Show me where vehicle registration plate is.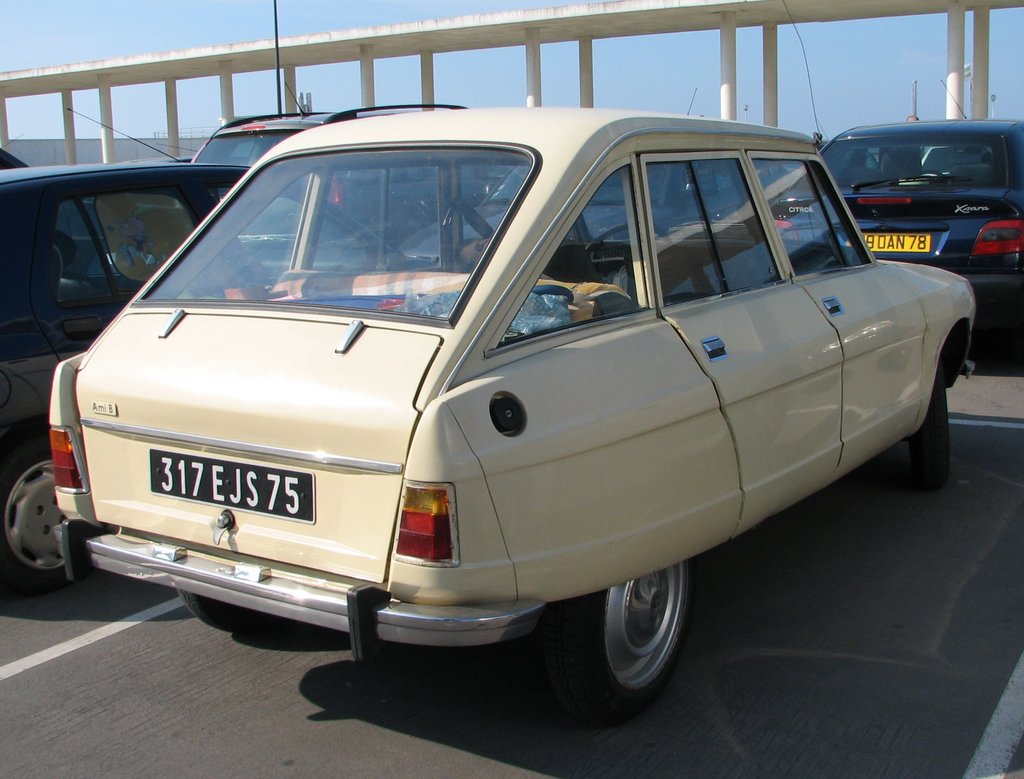
vehicle registration plate is at <region>840, 229, 927, 255</region>.
